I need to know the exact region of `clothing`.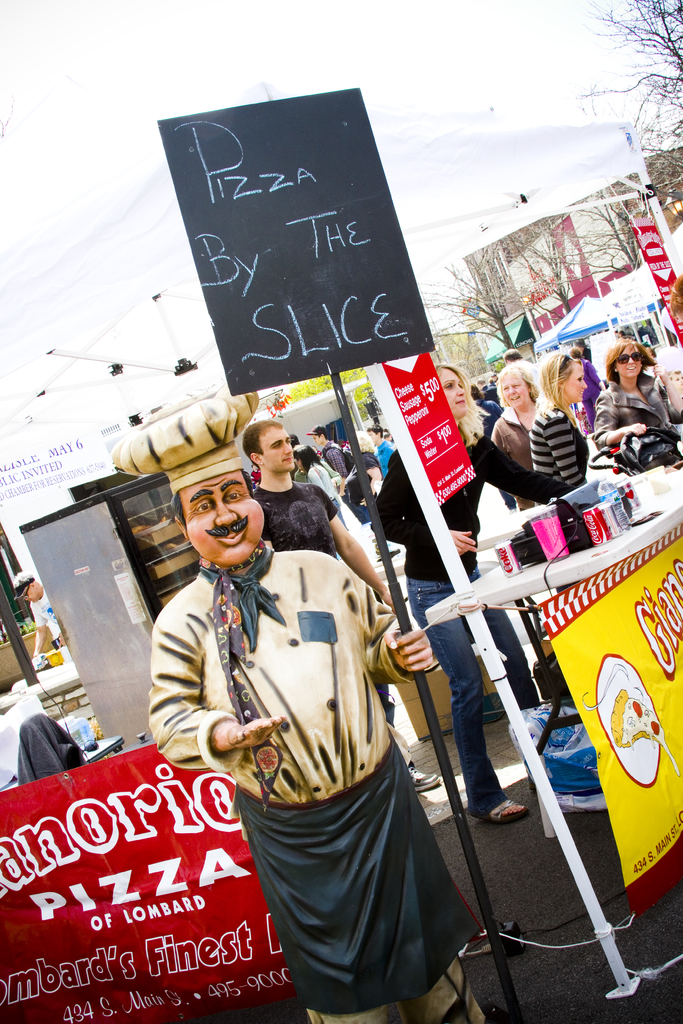
Region: select_region(149, 518, 457, 959).
